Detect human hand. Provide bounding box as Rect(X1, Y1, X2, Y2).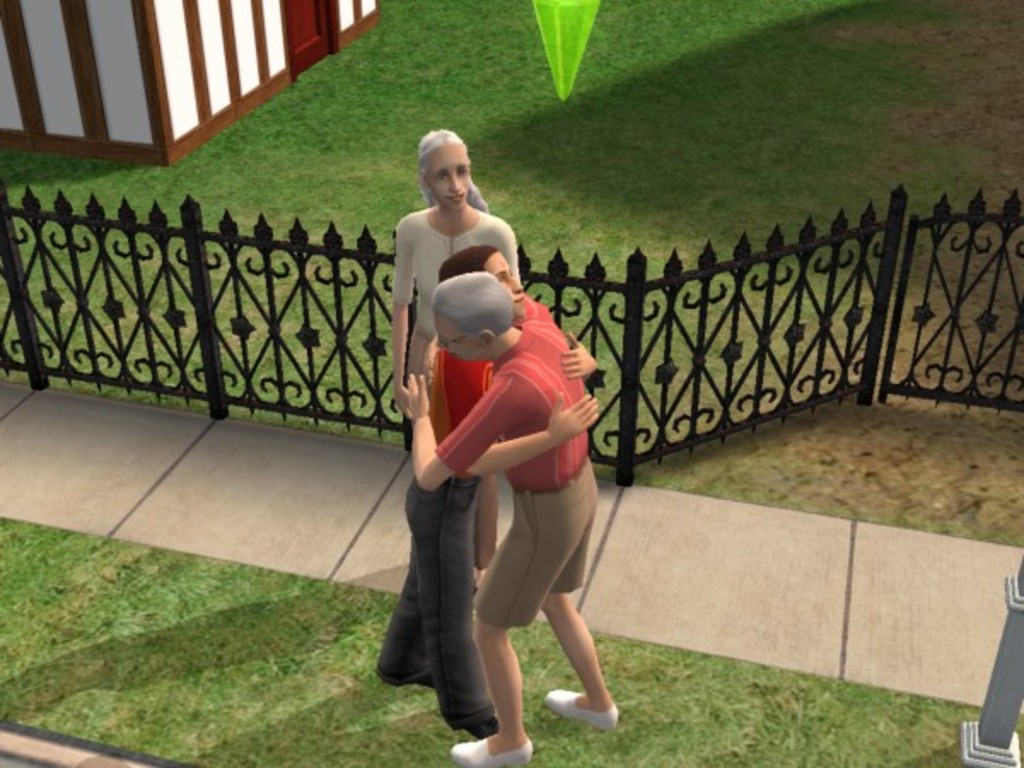
Rect(393, 386, 403, 418).
